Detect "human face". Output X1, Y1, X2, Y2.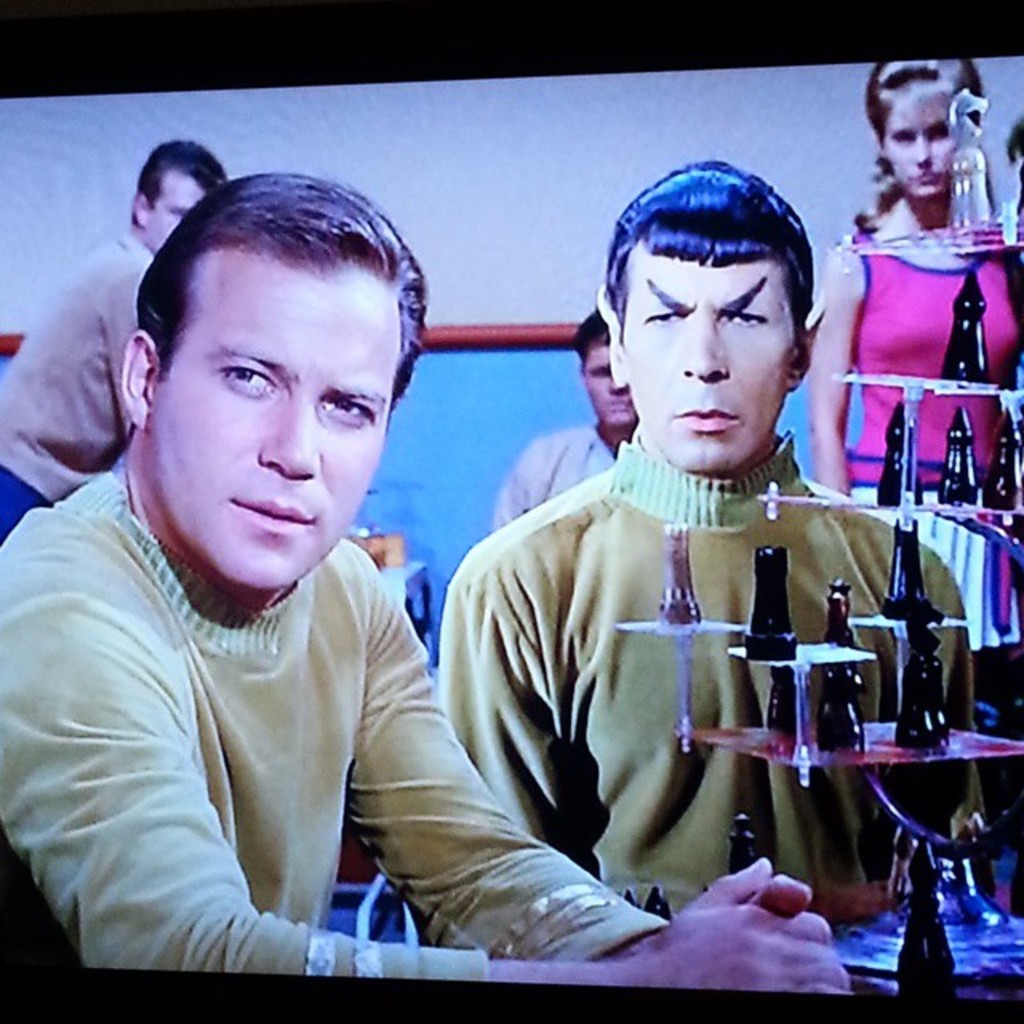
624, 230, 798, 474.
